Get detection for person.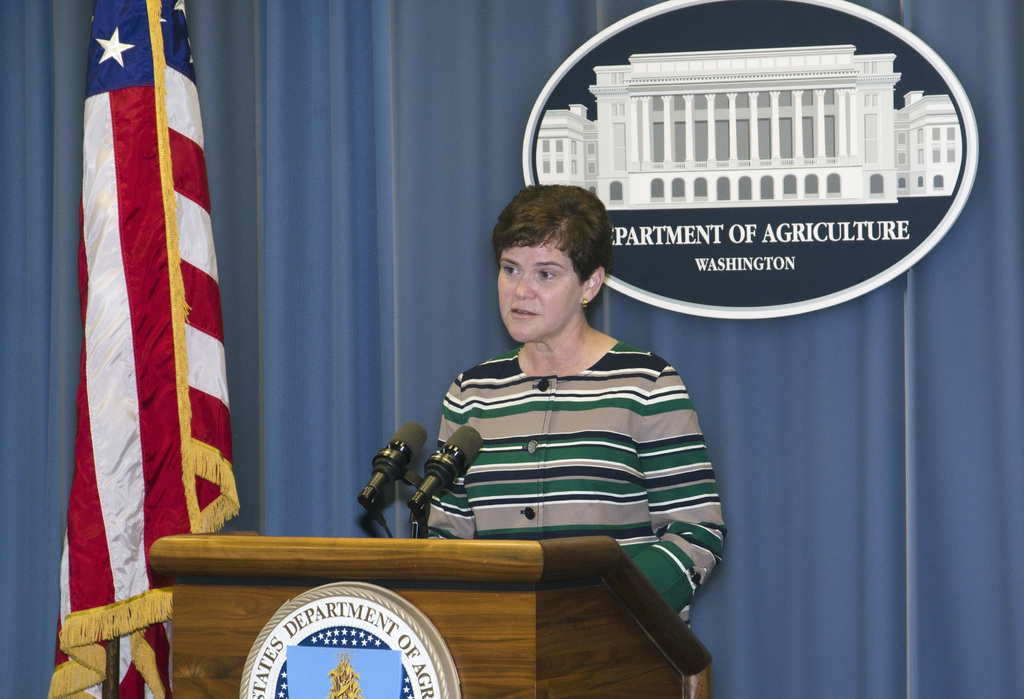
Detection: 424:186:726:633.
